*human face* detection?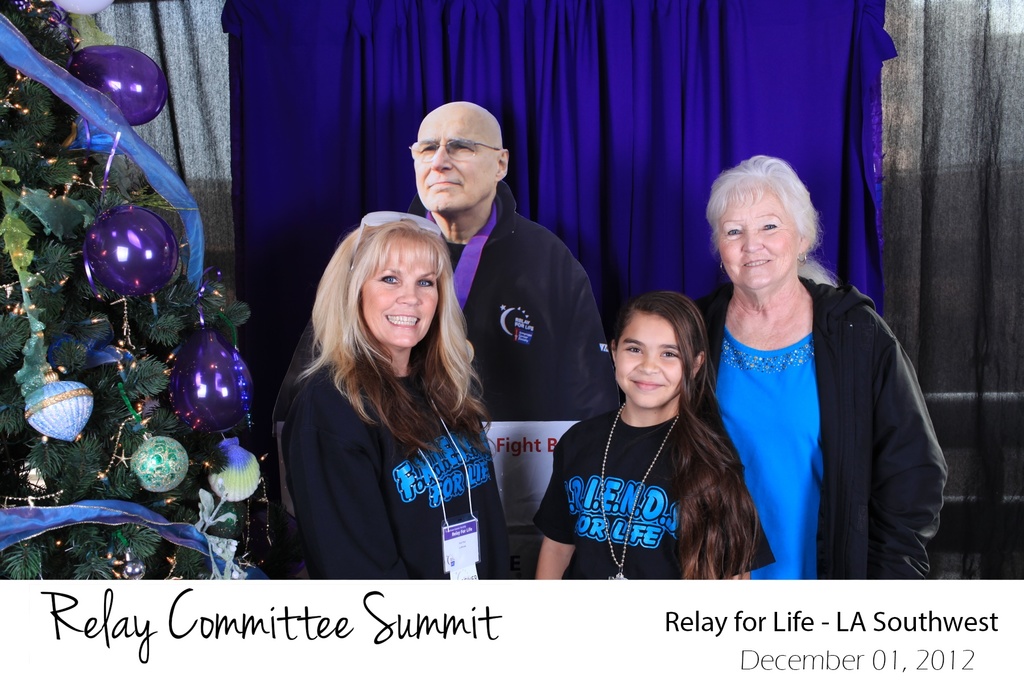
<box>358,247,442,350</box>
